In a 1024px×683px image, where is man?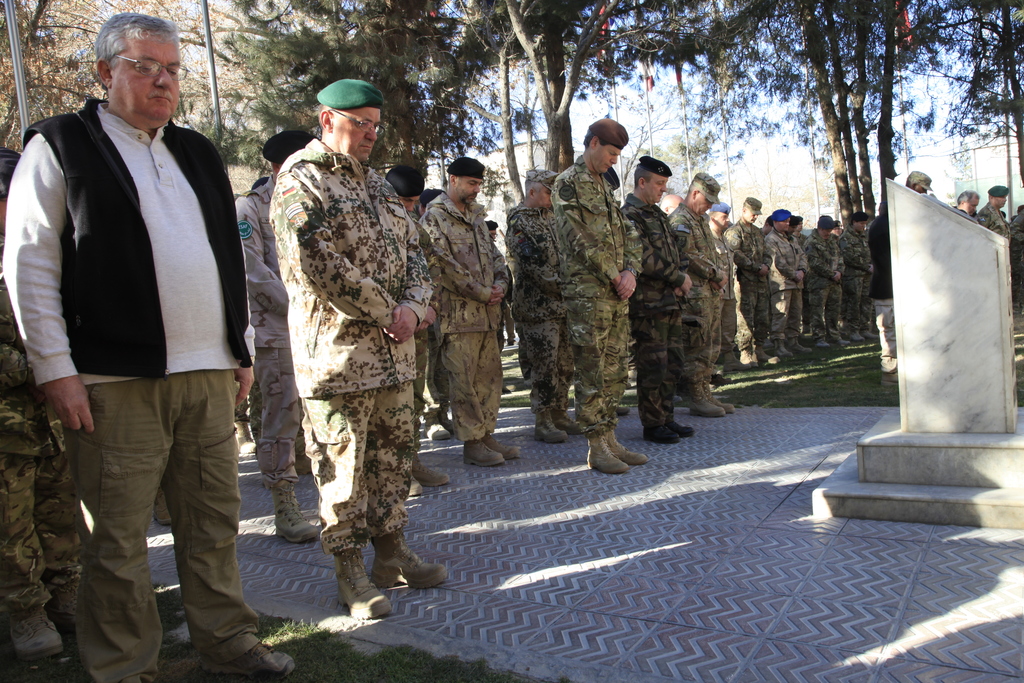
<box>1008,208,1023,311</box>.
